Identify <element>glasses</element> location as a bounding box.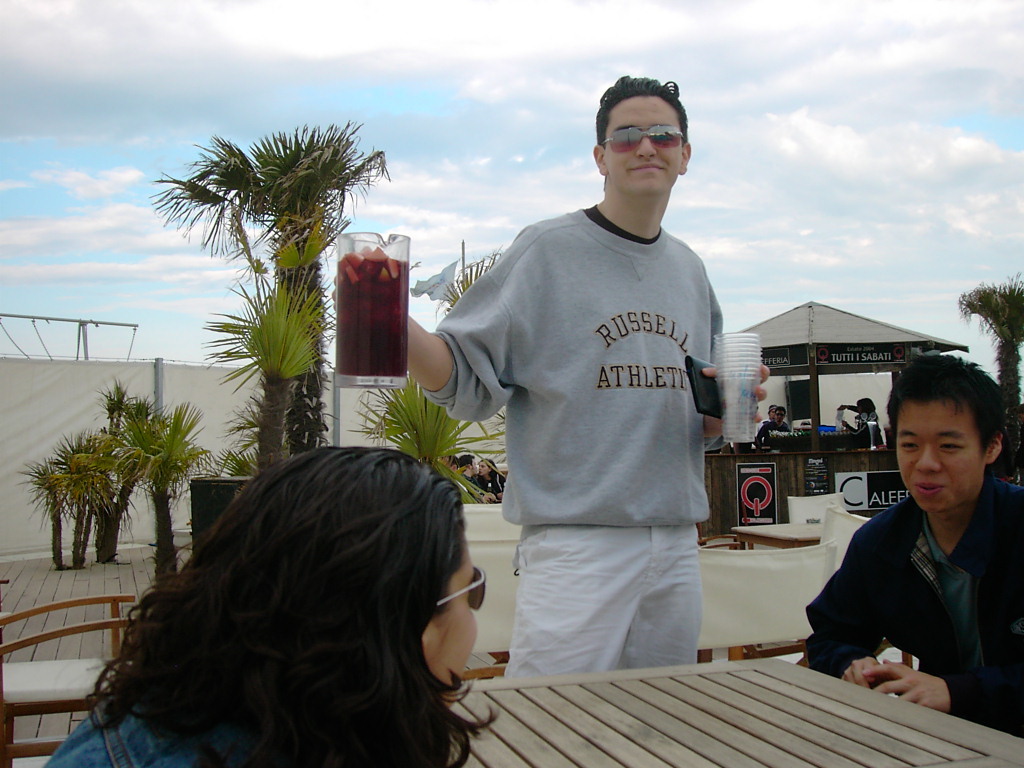
595, 125, 691, 153.
